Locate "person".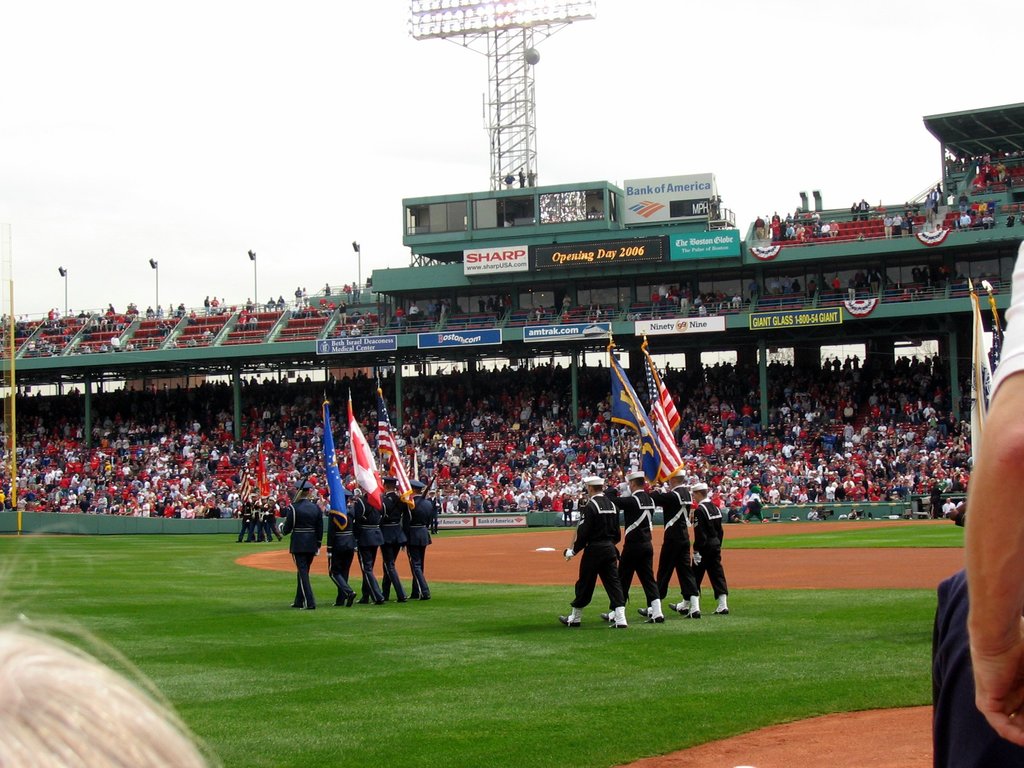
Bounding box: [651,472,725,616].
